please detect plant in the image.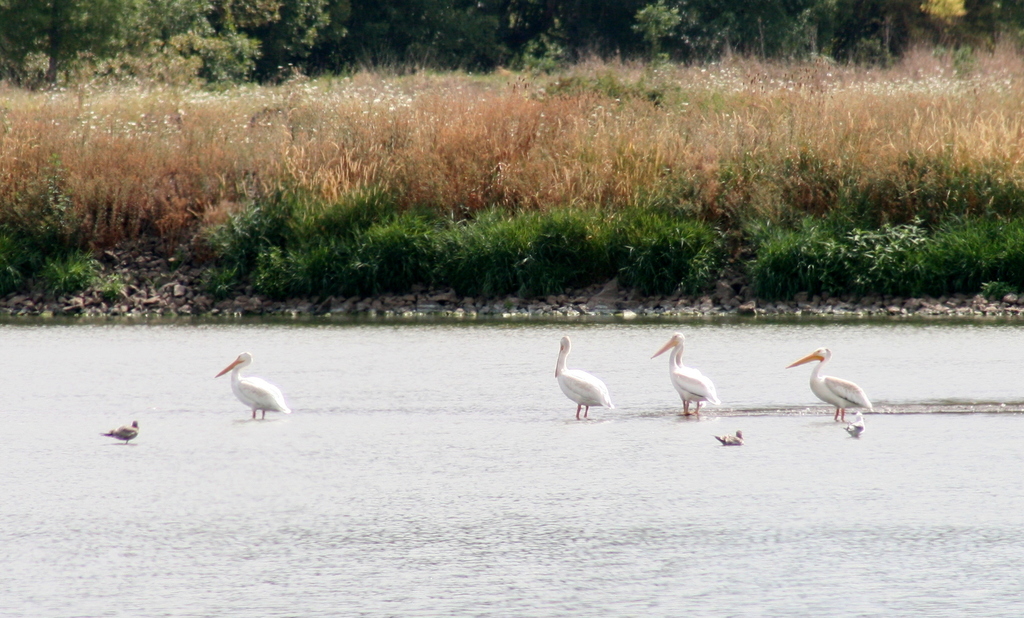
bbox=[518, 197, 632, 290].
